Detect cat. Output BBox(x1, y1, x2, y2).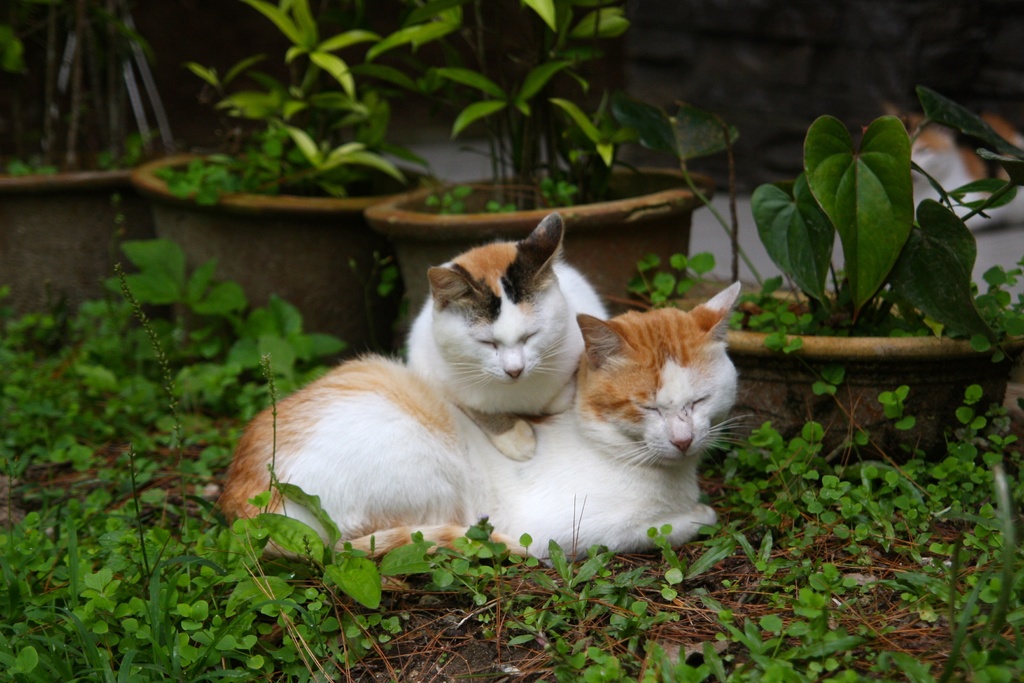
BBox(214, 283, 755, 561).
